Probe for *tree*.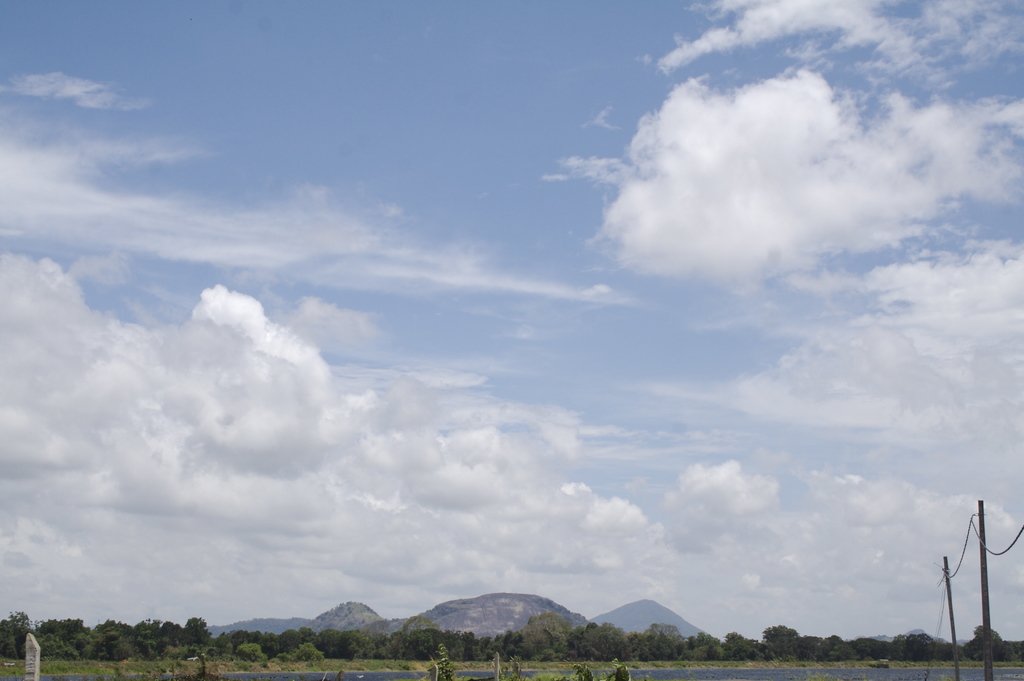
Probe result: <bbox>93, 621, 141, 656</bbox>.
